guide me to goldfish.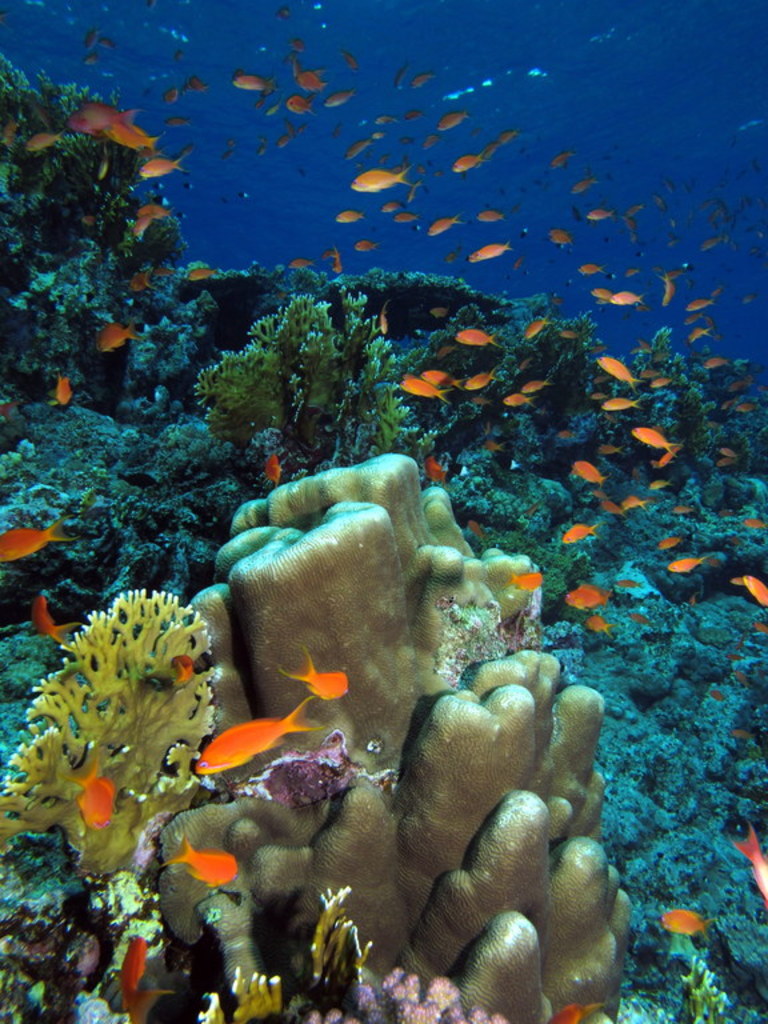
Guidance: region(744, 516, 767, 531).
